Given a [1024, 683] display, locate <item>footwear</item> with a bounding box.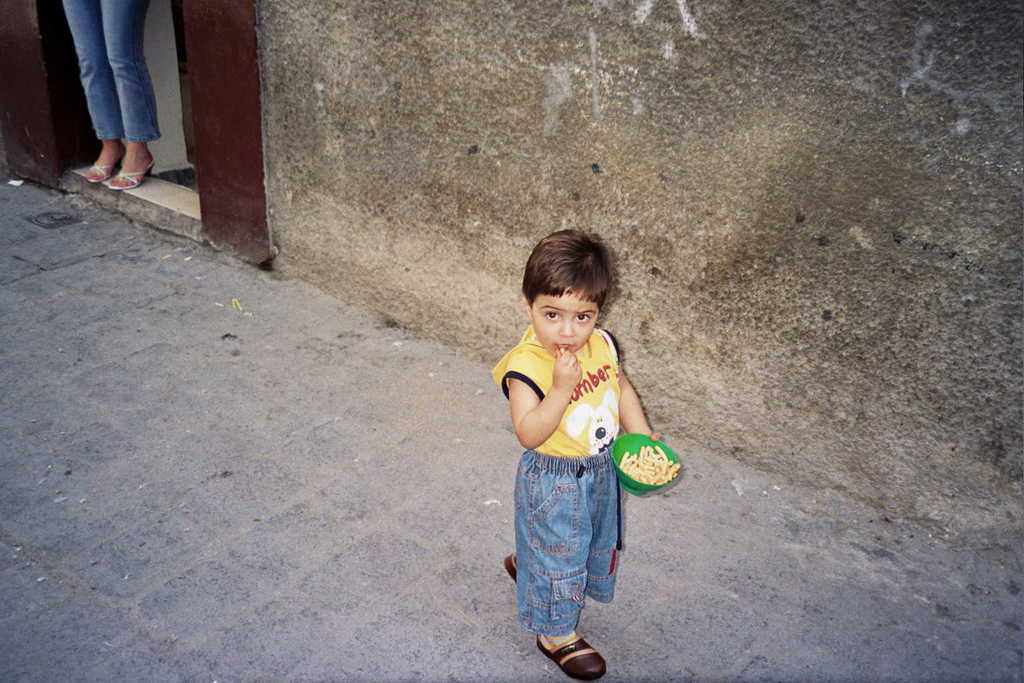
Located: rect(501, 556, 520, 591).
